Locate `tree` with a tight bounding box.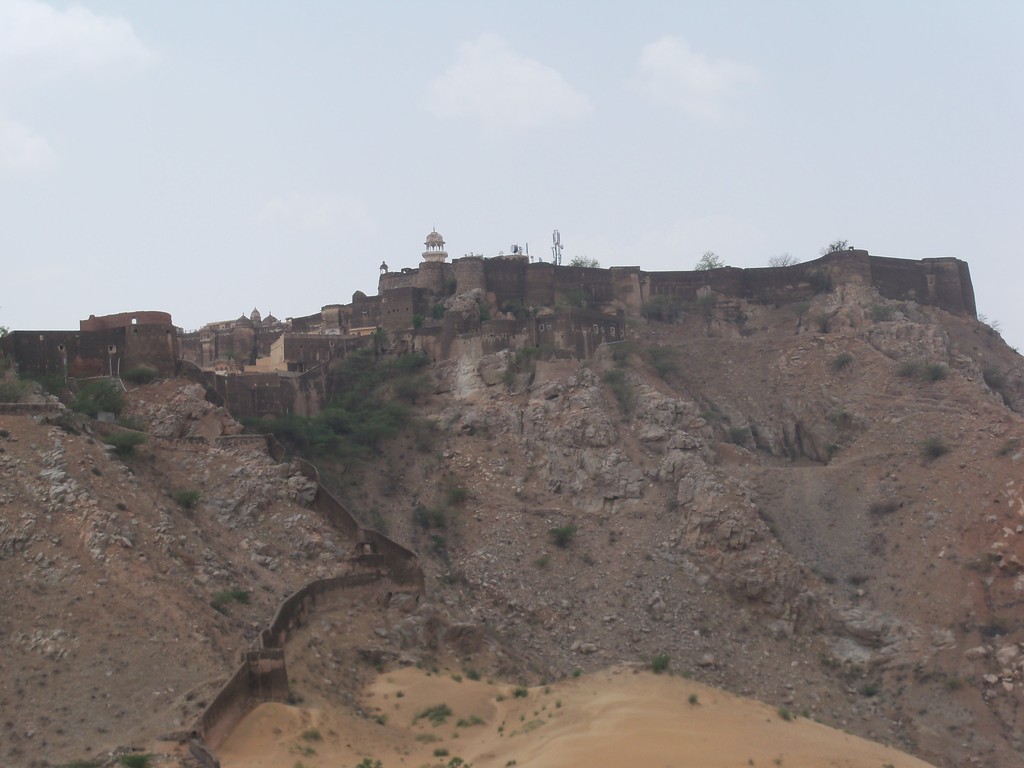
(566,254,600,268).
